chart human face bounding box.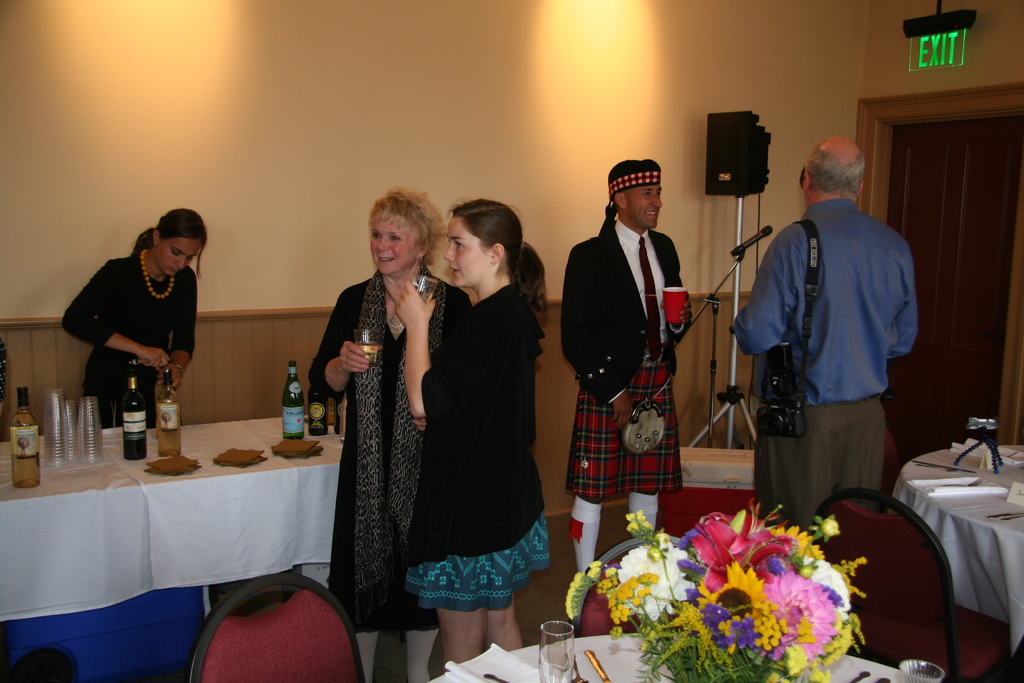
Charted: bbox(371, 222, 417, 273).
